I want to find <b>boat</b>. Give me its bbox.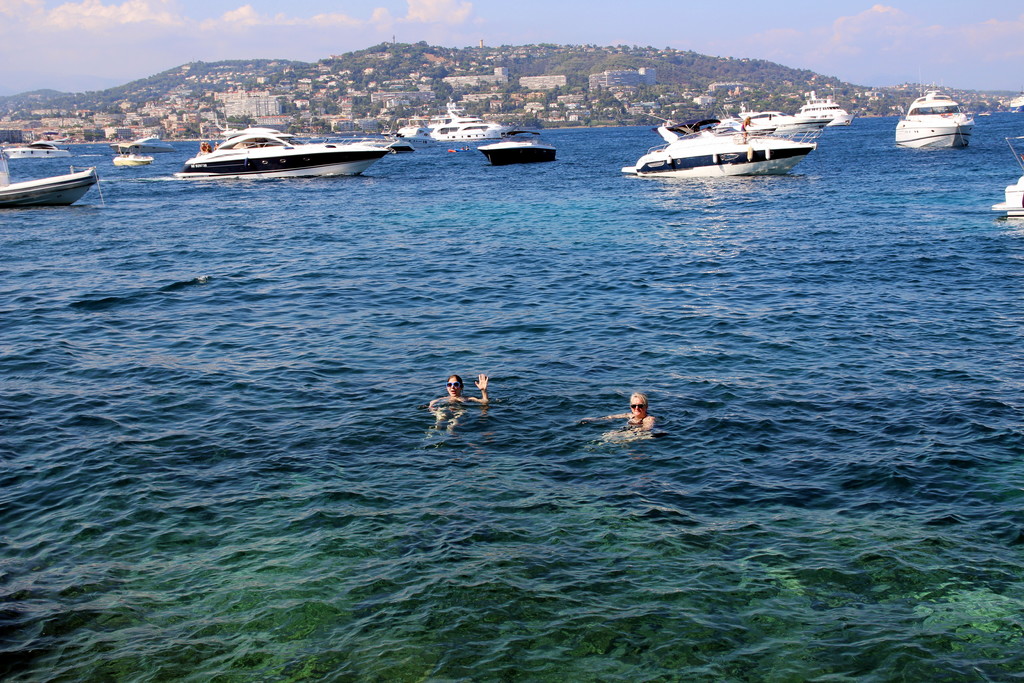
detection(641, 91, 844, 170).
